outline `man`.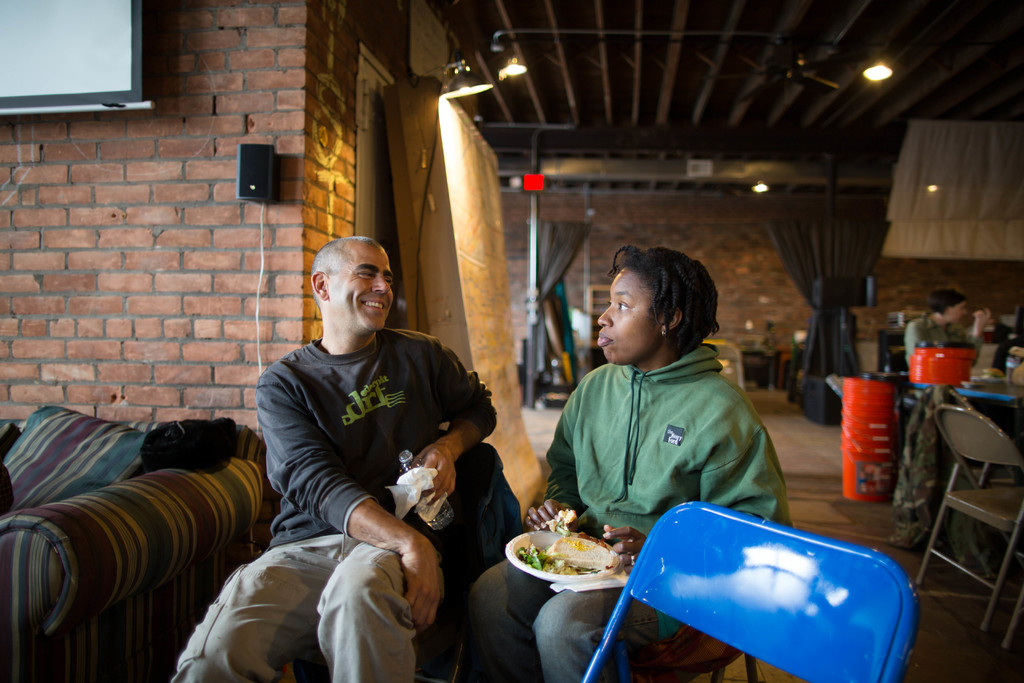
Outline: detection(206, 224, 493, 666).
